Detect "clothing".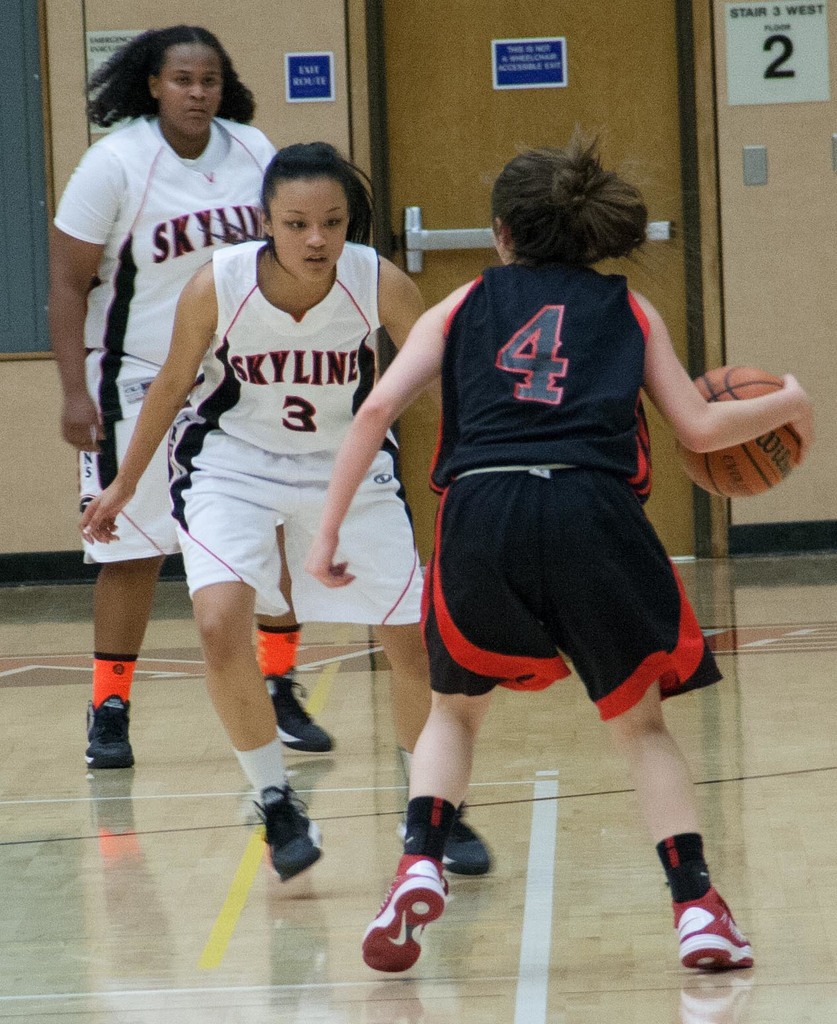
Detected at left=163, top=235, right=425, bottom=630.
